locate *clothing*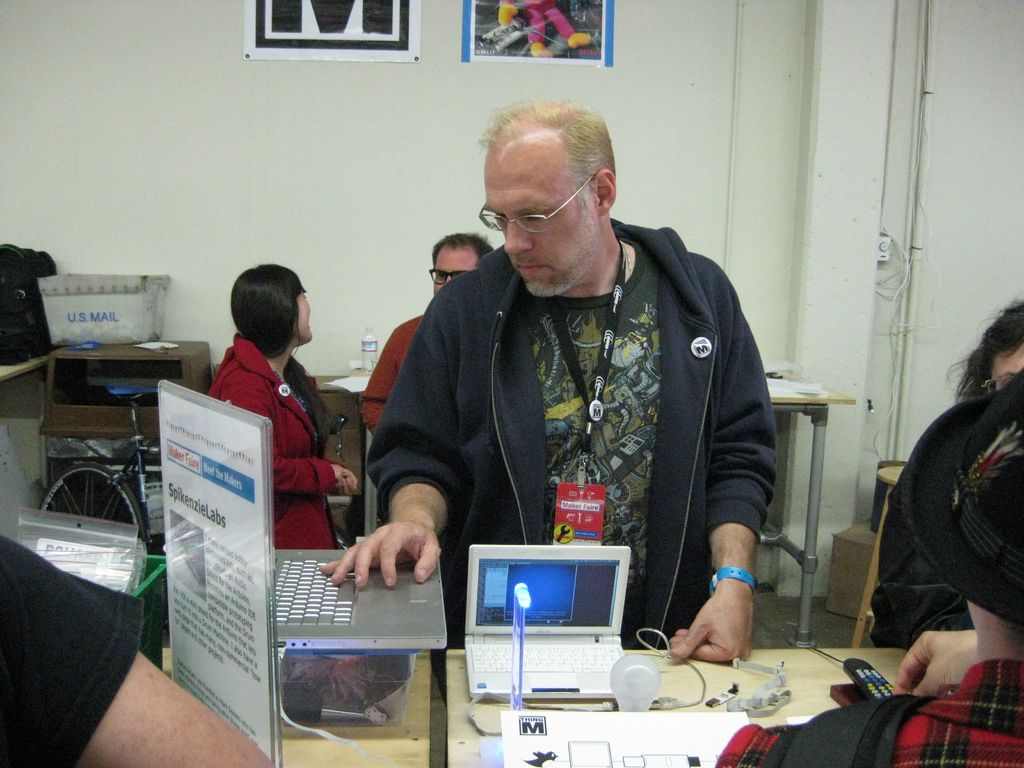
l=210, t=344, r=333, b=548
